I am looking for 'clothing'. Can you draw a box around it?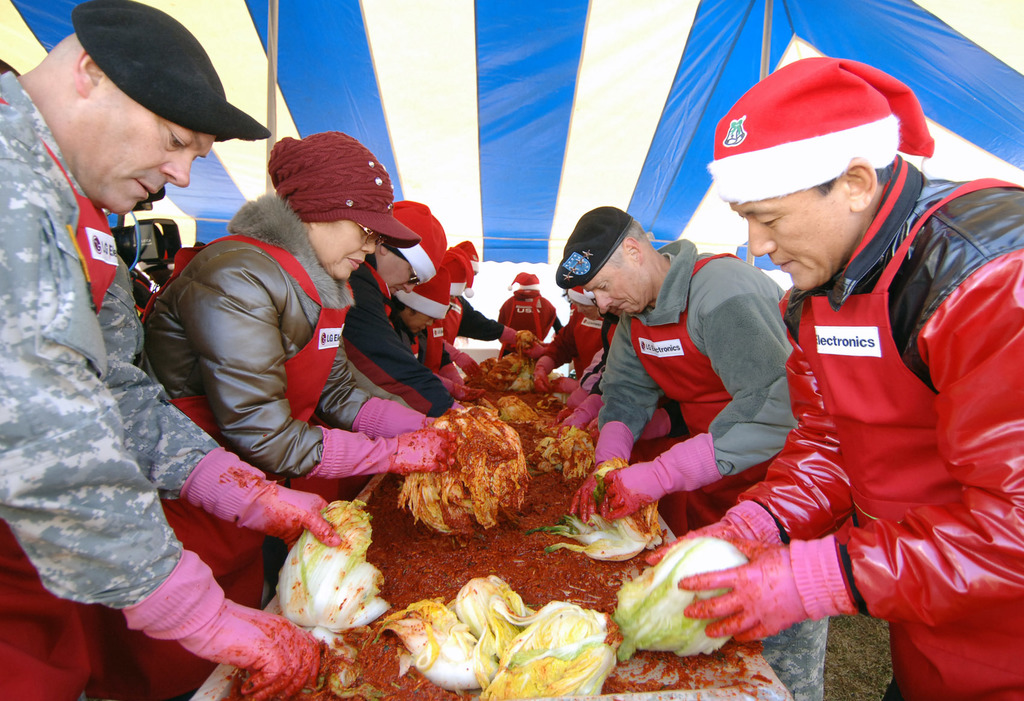
Sure, the bounding box is 264, 255, 453, 595.
